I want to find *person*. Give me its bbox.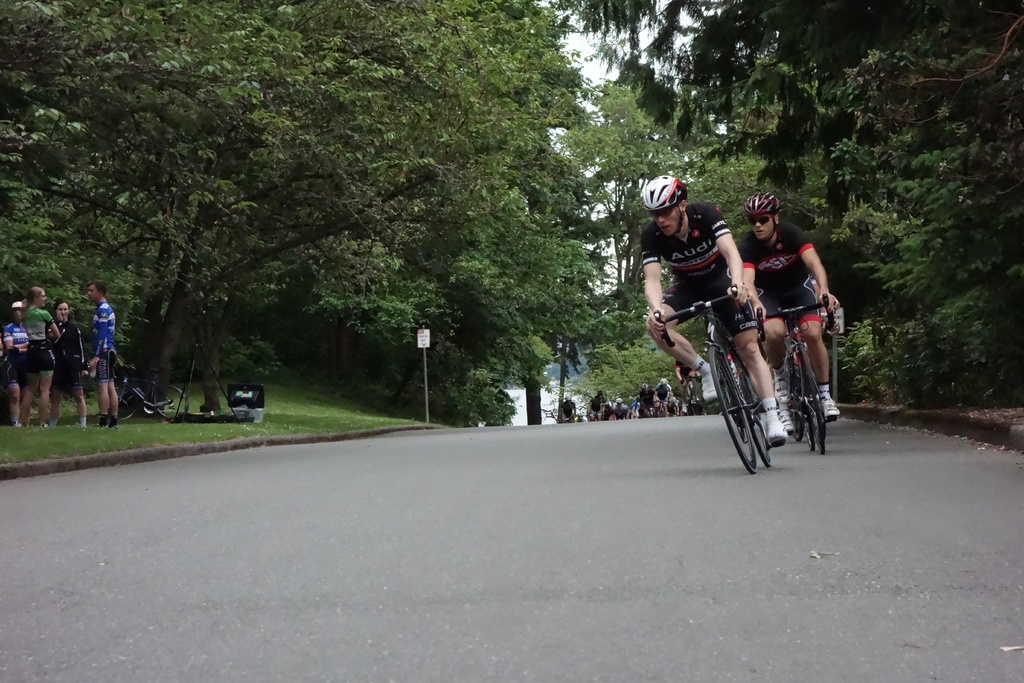
22 284 61 432.
